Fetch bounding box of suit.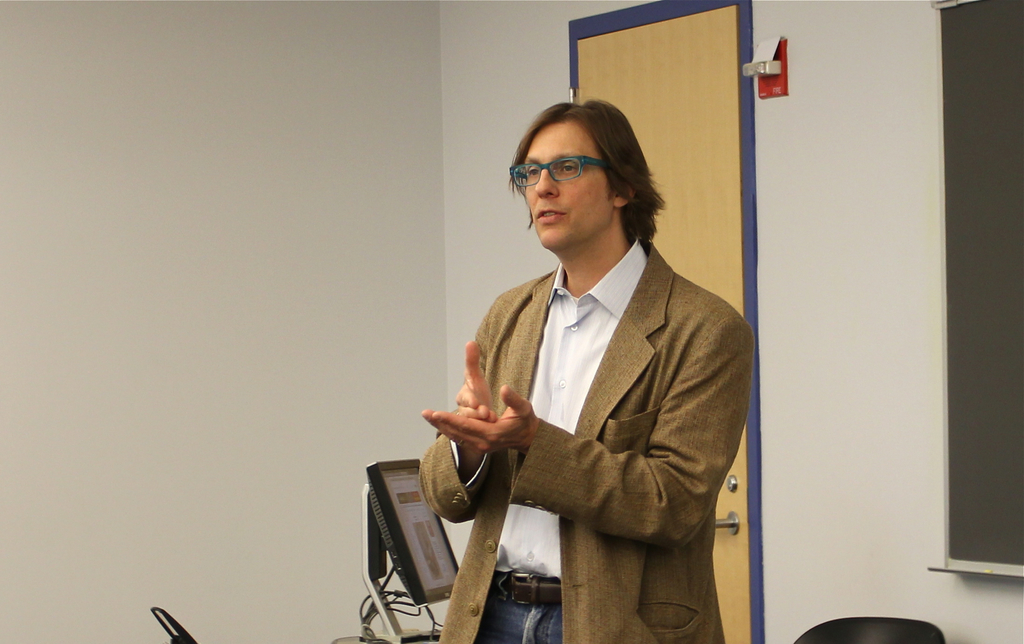
Bbox: 417,236,754,638.
